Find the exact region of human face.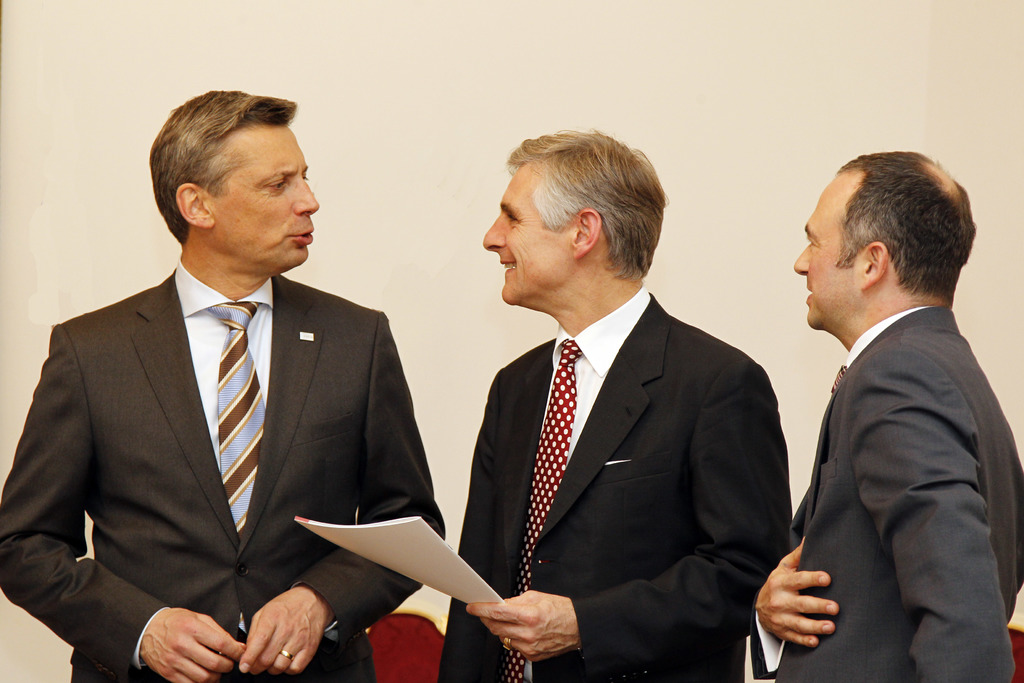
Exact region: [486,164,571,305].
